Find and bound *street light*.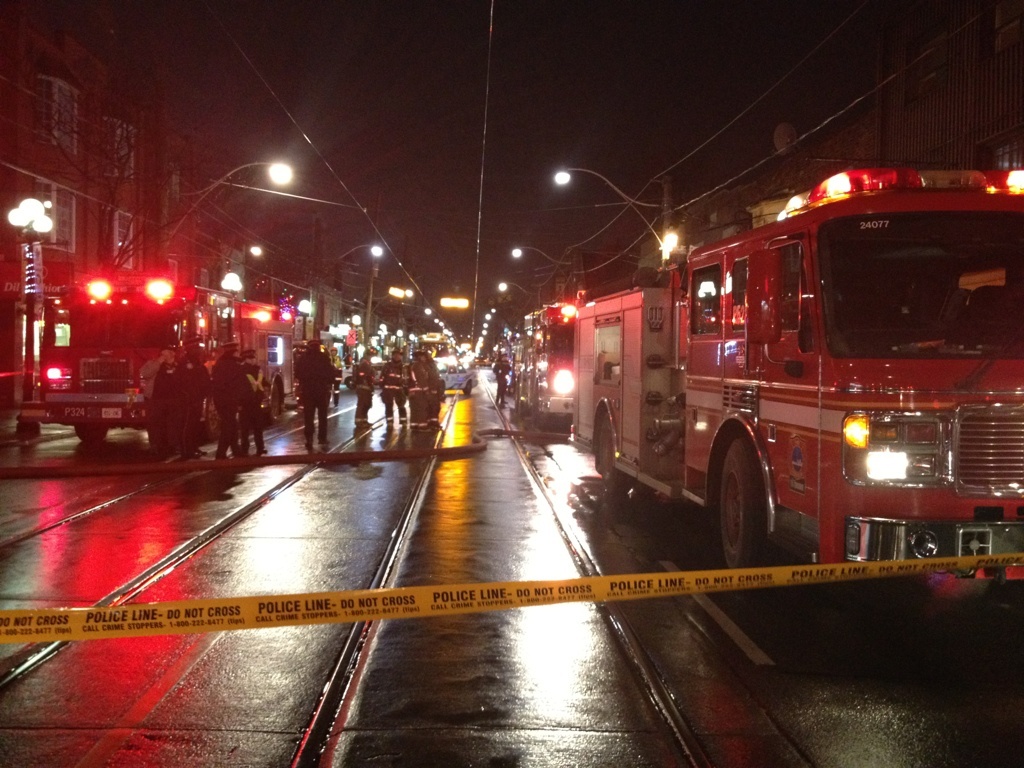
Bound: select_region(288, 241, 387, 292).
